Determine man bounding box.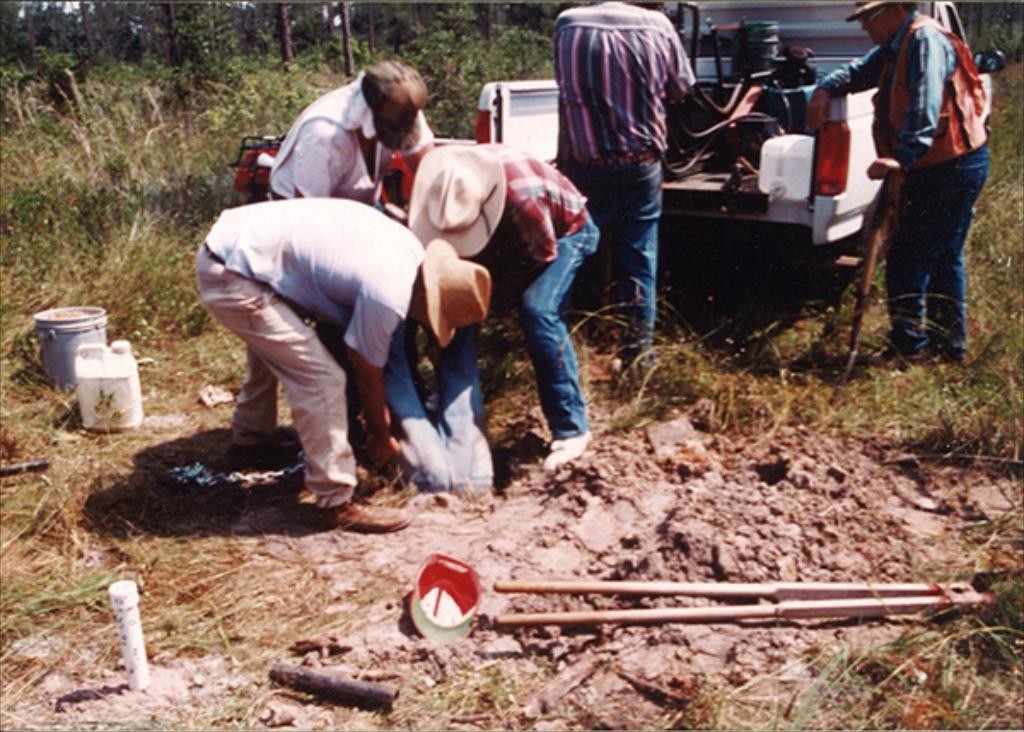
Determined: bbox=(406, 145, 594, 473).
